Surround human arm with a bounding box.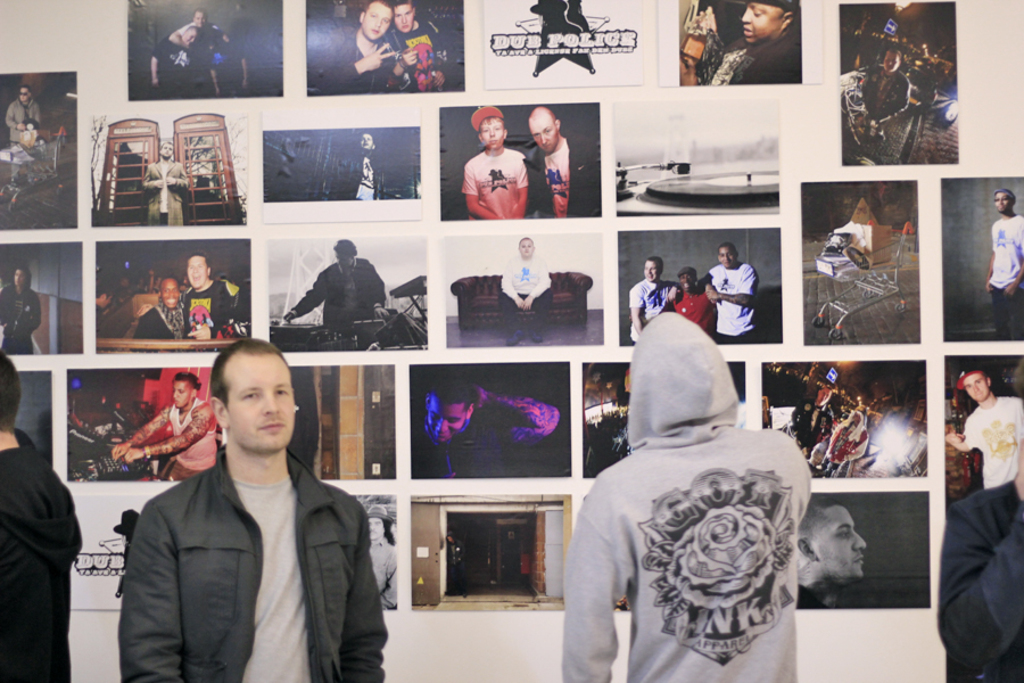
box(461, 167, 499, 220).
